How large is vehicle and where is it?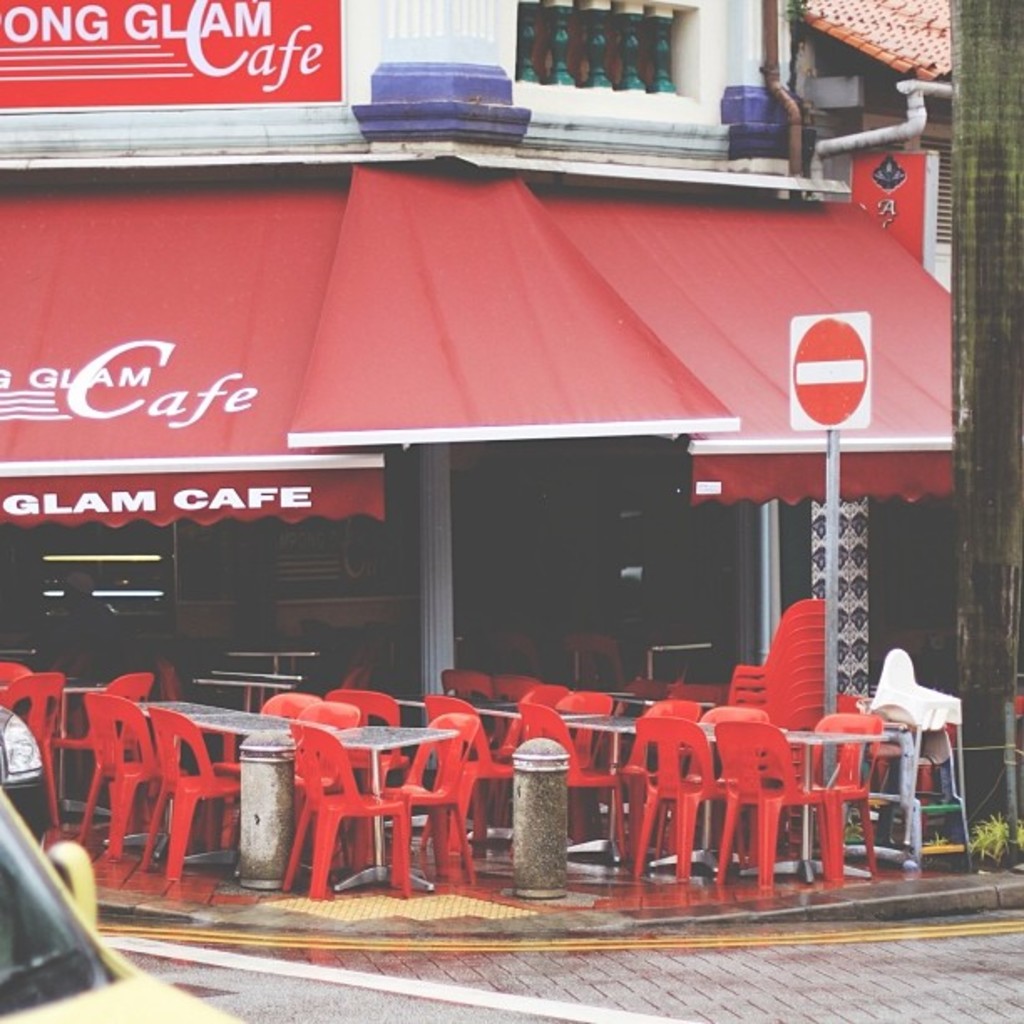
Bounding box: Rect(0, 783, 248, 1022).
